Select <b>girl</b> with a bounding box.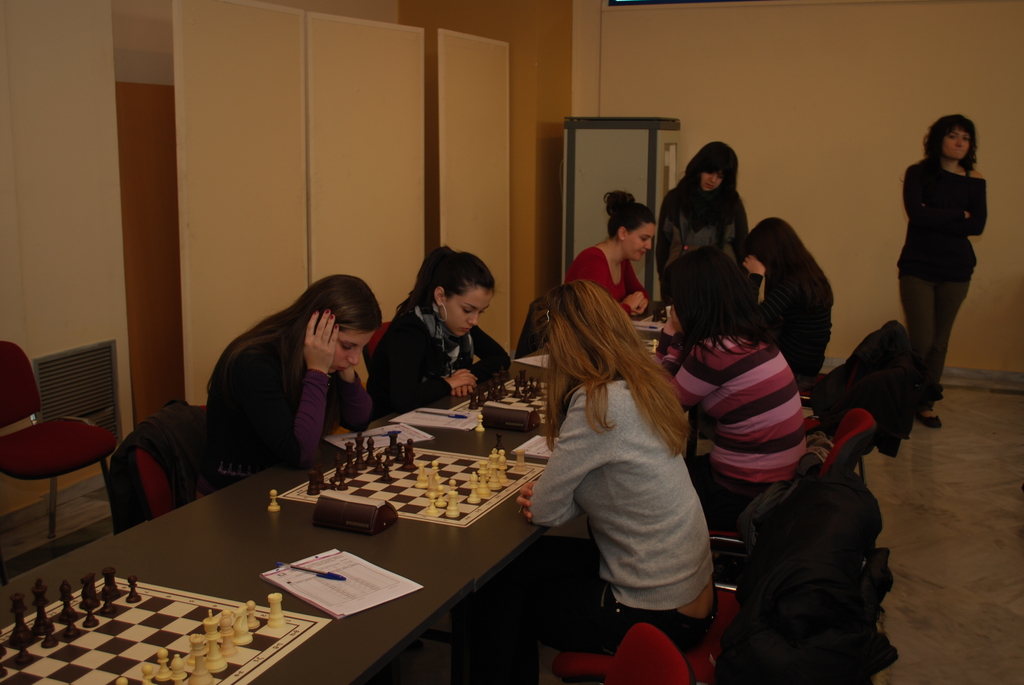
{"left": 657, "top": 143, "right": 750, "bottom": 275}.
